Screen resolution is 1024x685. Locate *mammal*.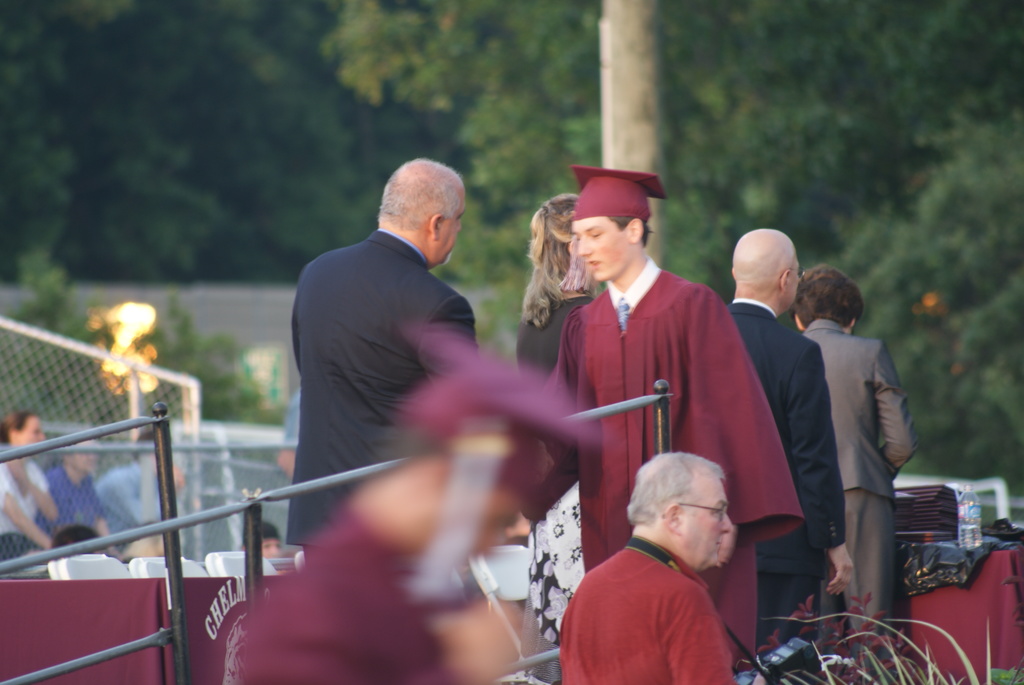
l=529, t=197, r=775, b=601.
